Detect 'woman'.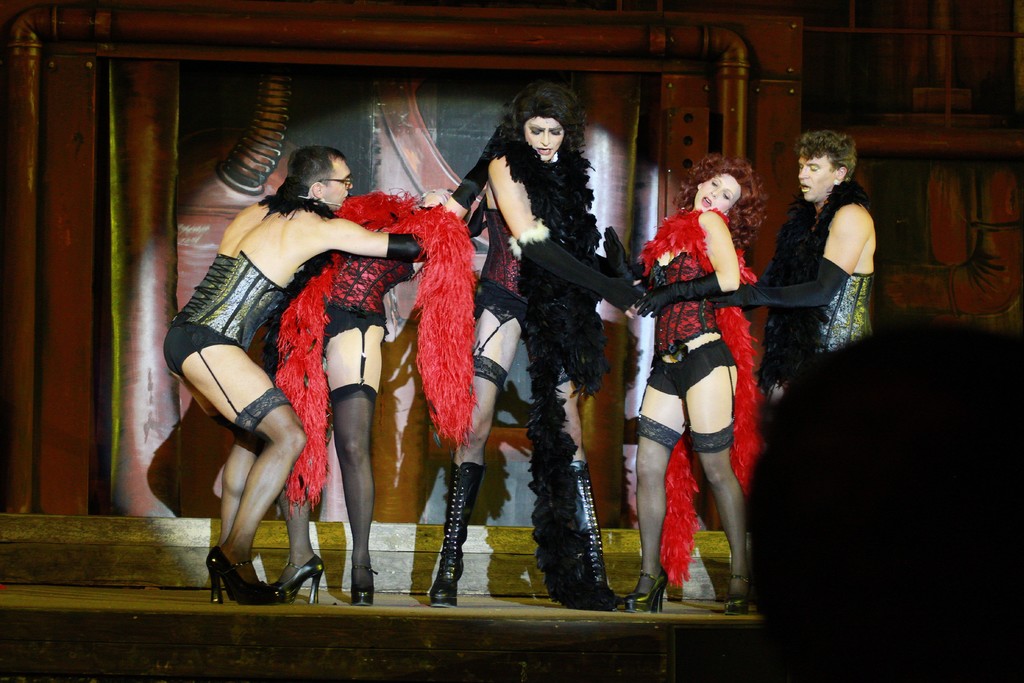
Detected at box(602, 156, 754, 618).
